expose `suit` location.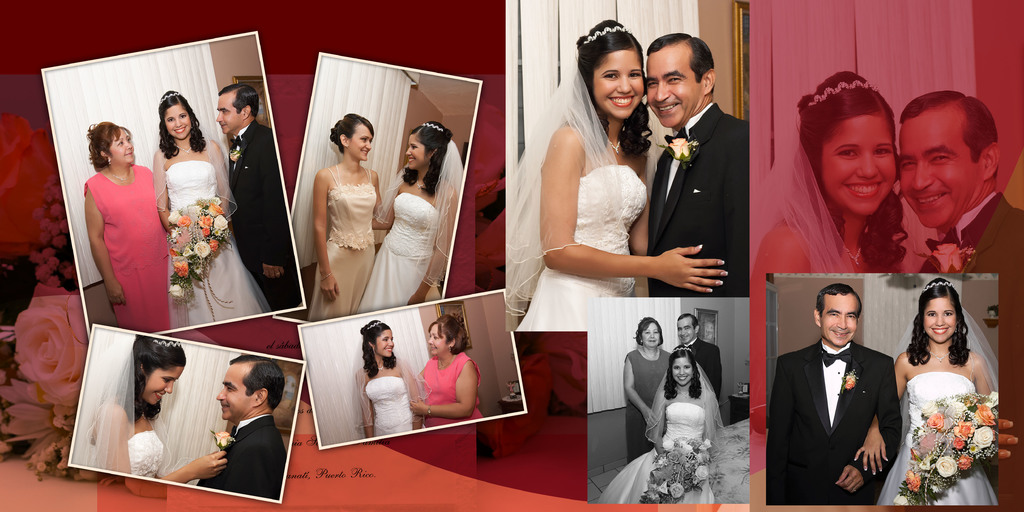
Exposed at x1=918 y1=189 x2=1023 y2=276.
